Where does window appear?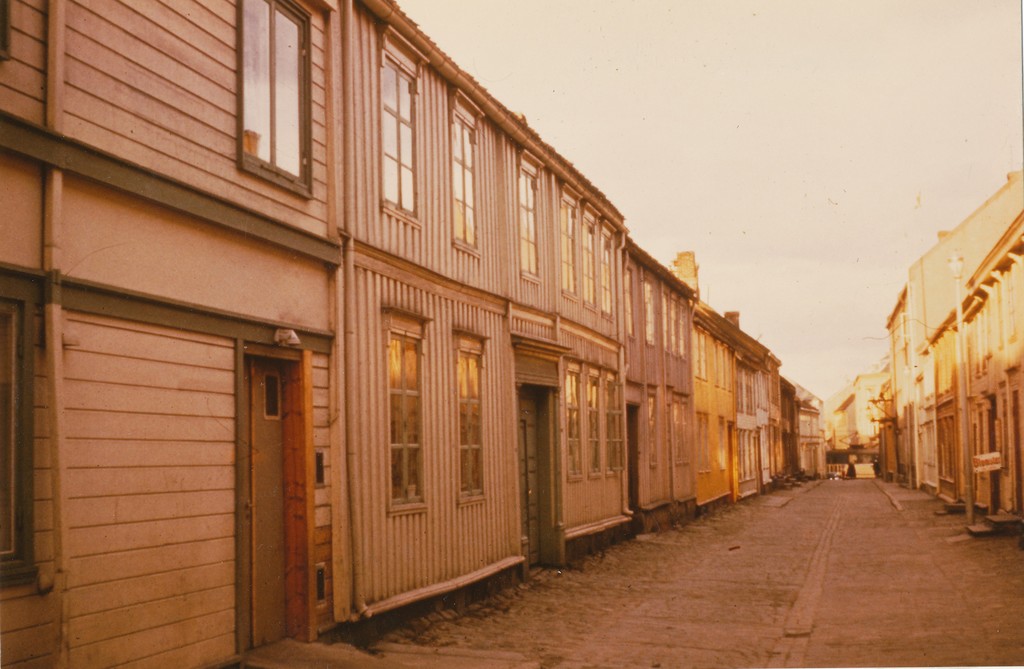
Appears at [380, 51, 414, 220].
